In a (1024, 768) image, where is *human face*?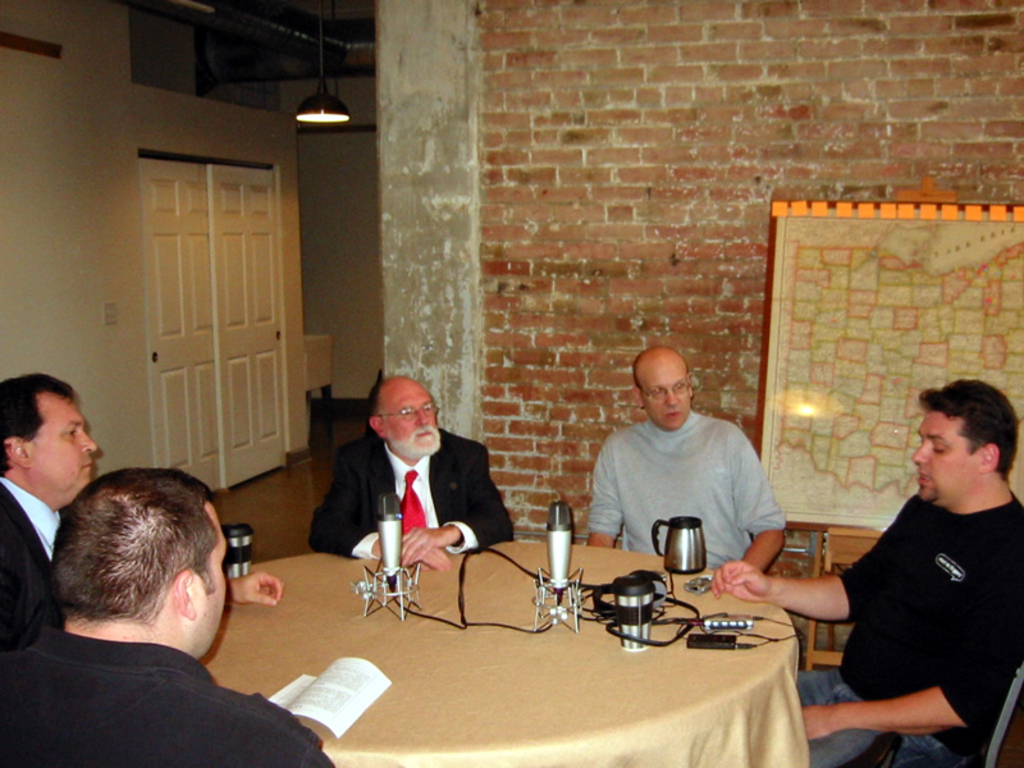
640, 366, 690, 430.
